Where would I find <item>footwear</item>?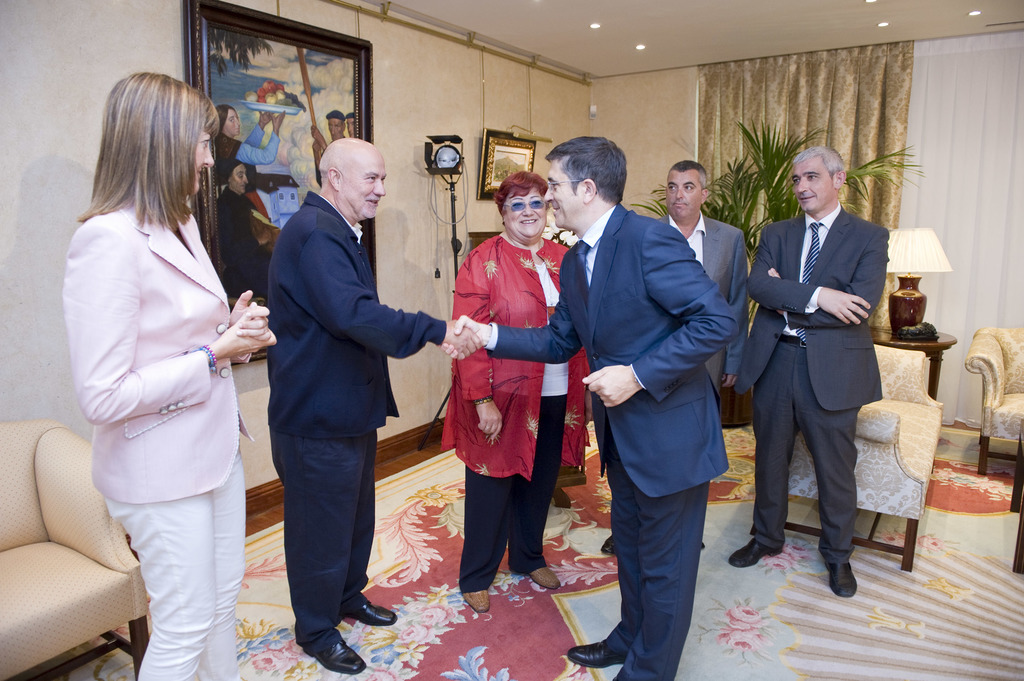
At (461, 588, 490, 612).
